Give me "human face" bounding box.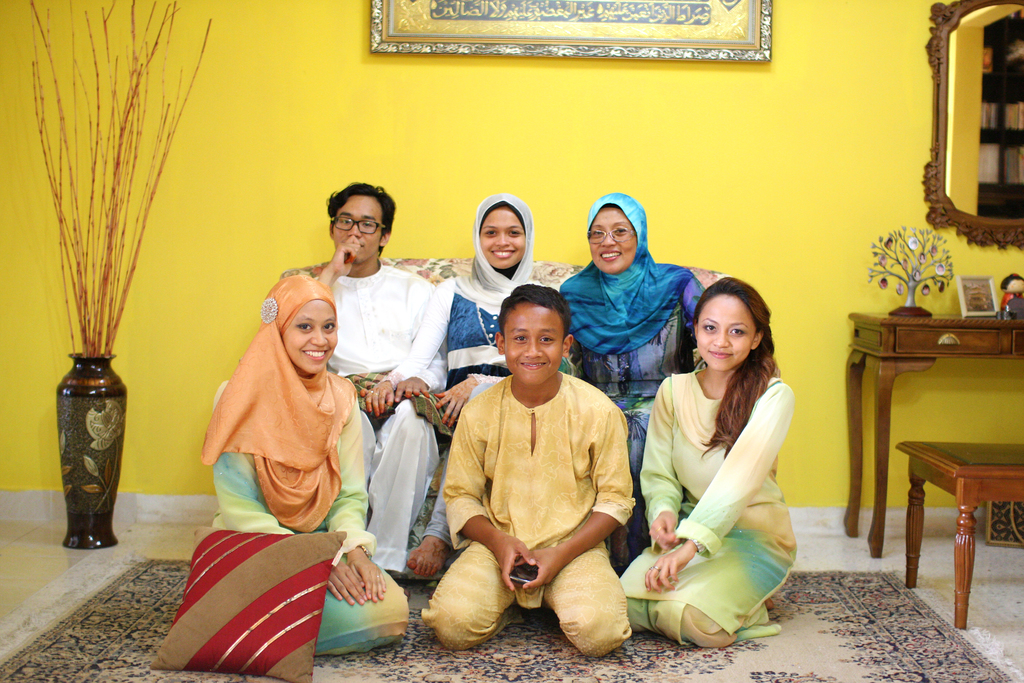
586, 210, 636, 274.
